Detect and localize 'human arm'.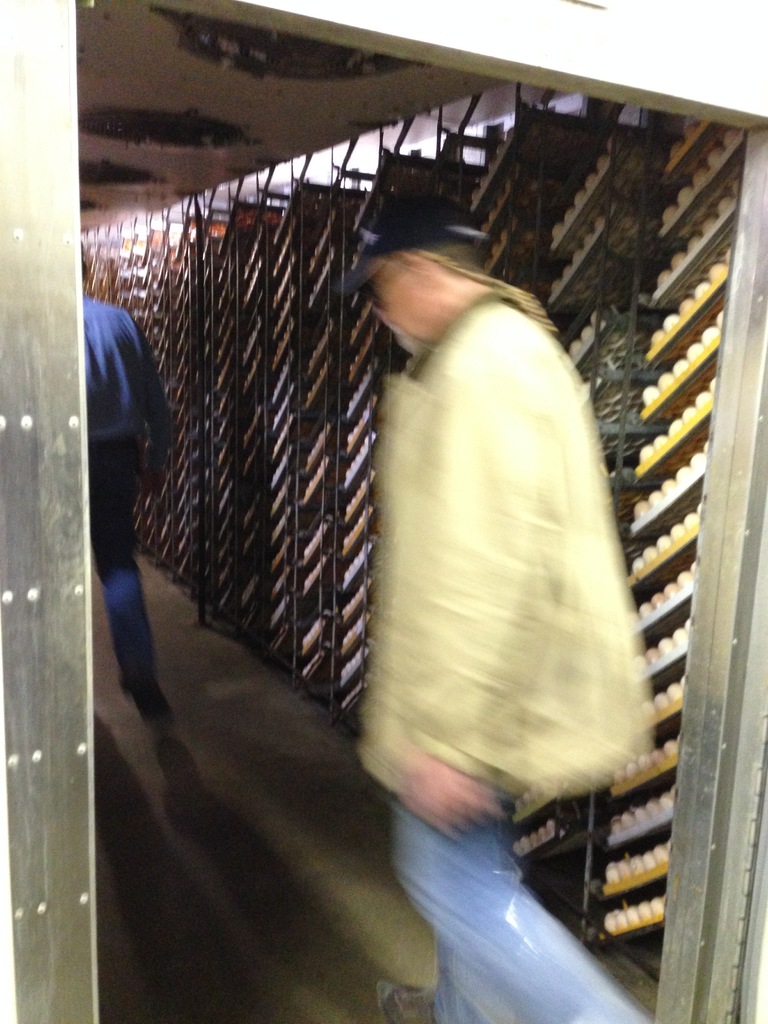
Localized at [left=127, top=318, right=177, bottom=498].
